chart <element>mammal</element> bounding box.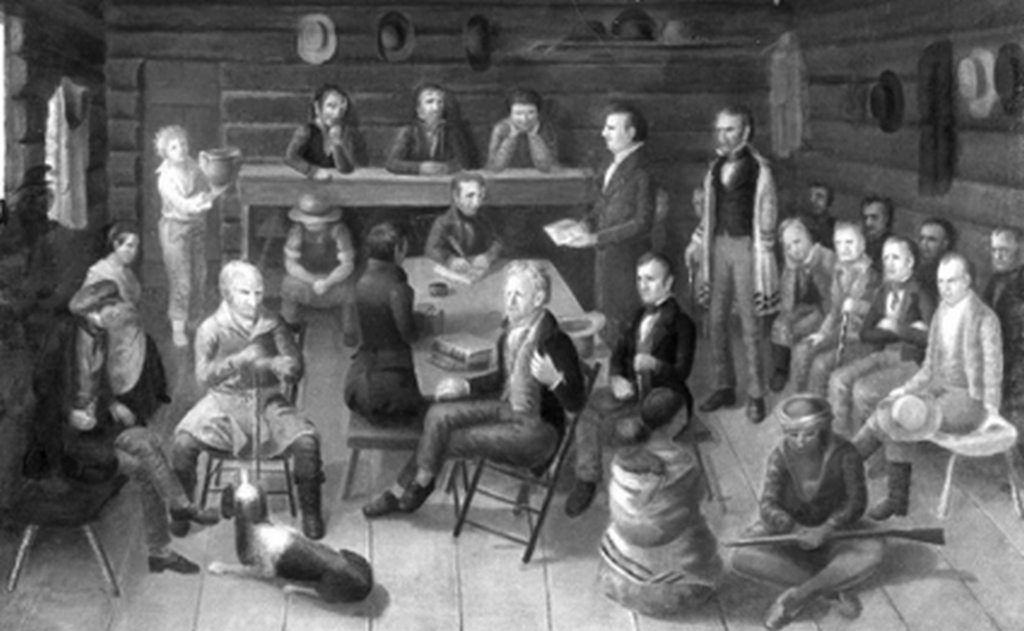
Charted: 724/391/890/630.
